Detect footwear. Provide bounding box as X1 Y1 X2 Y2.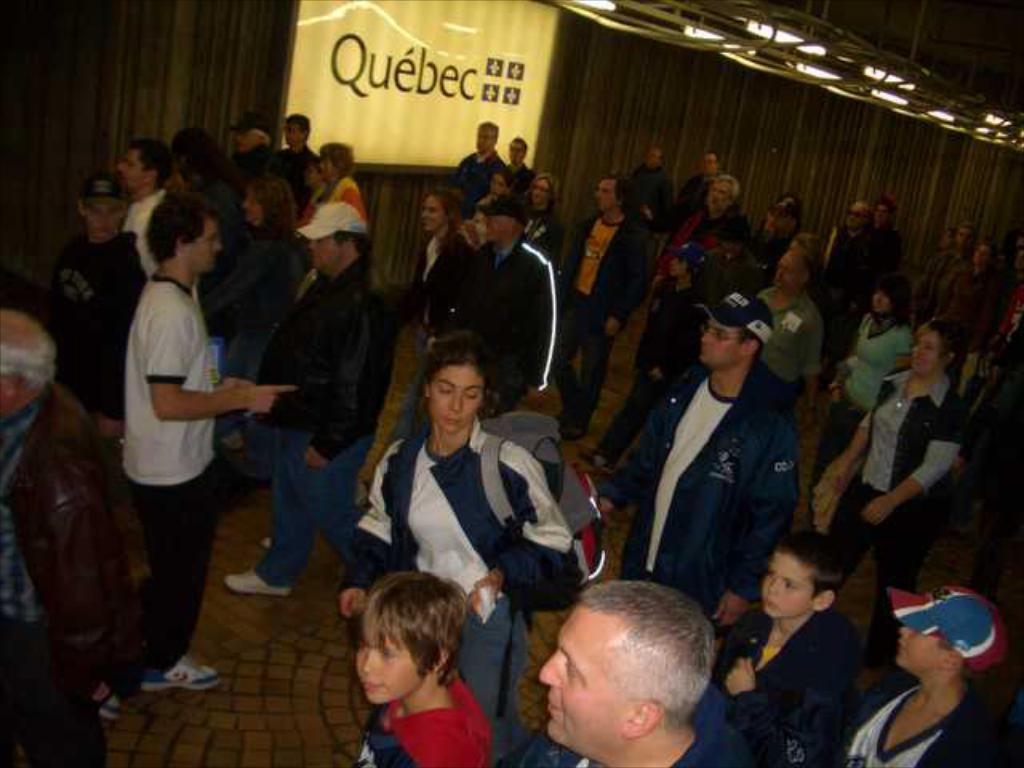
219 422 245 451.
